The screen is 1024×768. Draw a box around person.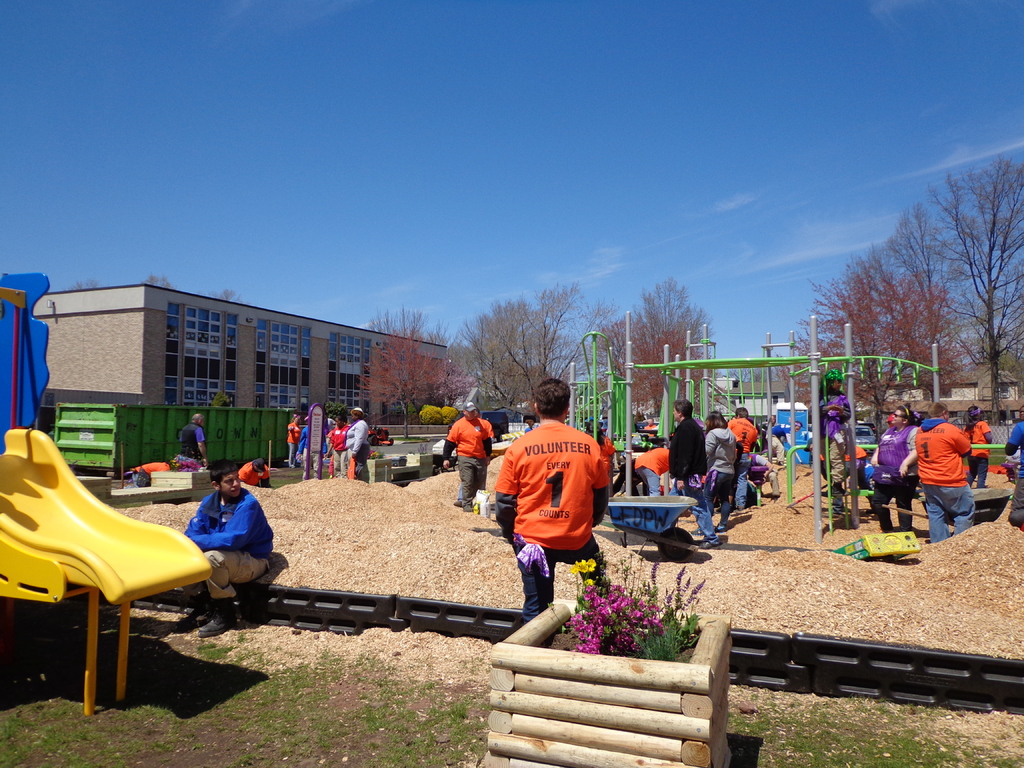
l=341, t=406, r=378, b=486.
